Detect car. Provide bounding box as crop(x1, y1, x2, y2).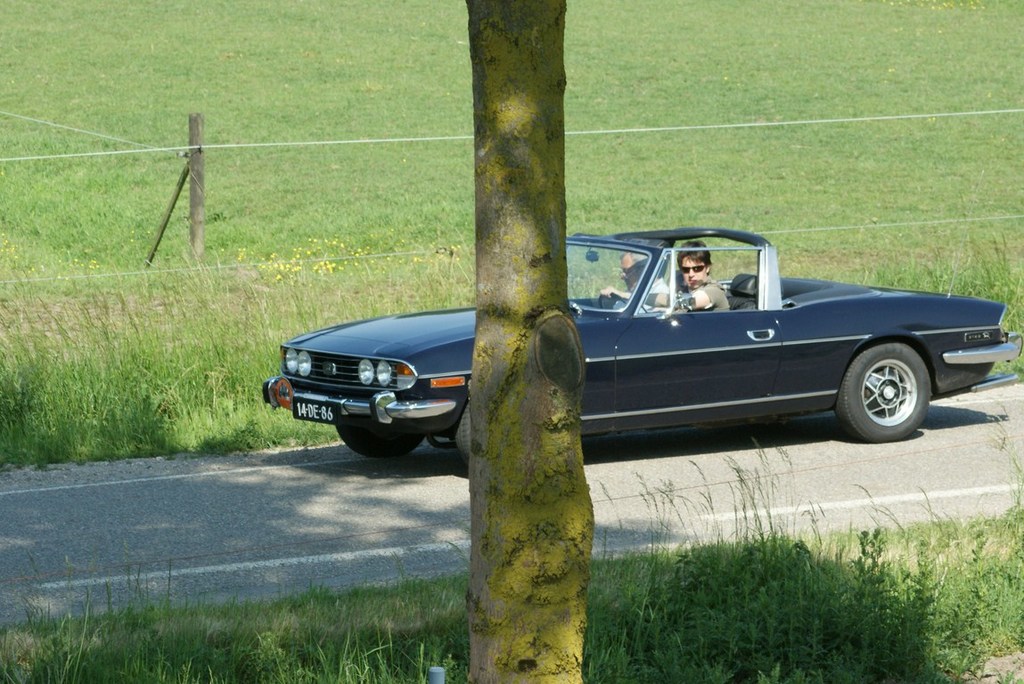
crop(296, 225, 1000, 483).
